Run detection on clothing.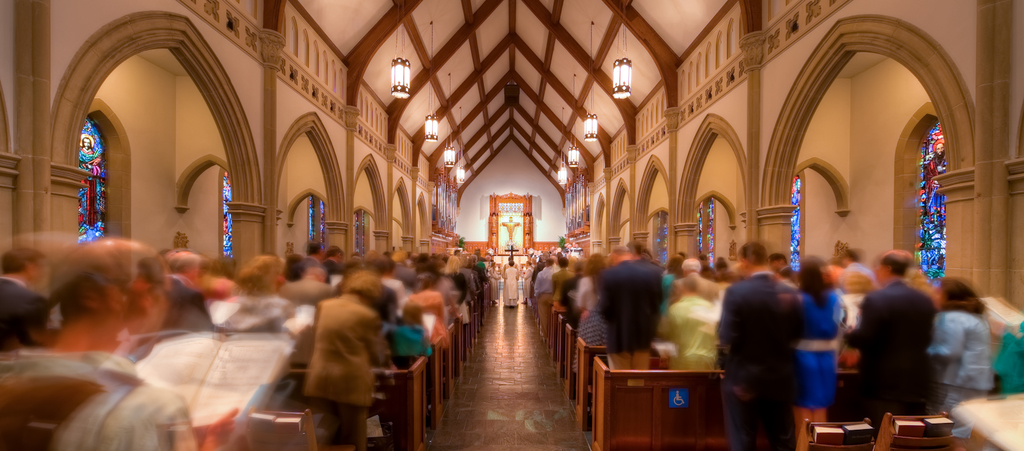
Result: [281,279,410,439].
